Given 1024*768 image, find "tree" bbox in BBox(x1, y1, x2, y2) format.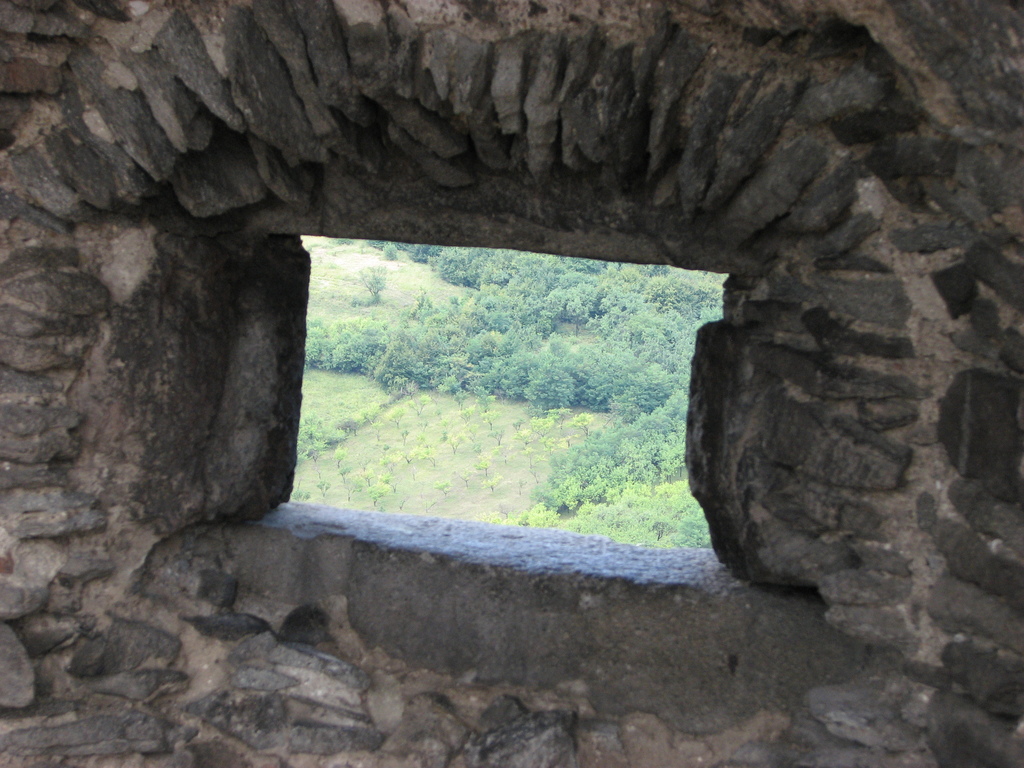
BBox(623, 473, 679, 552).
